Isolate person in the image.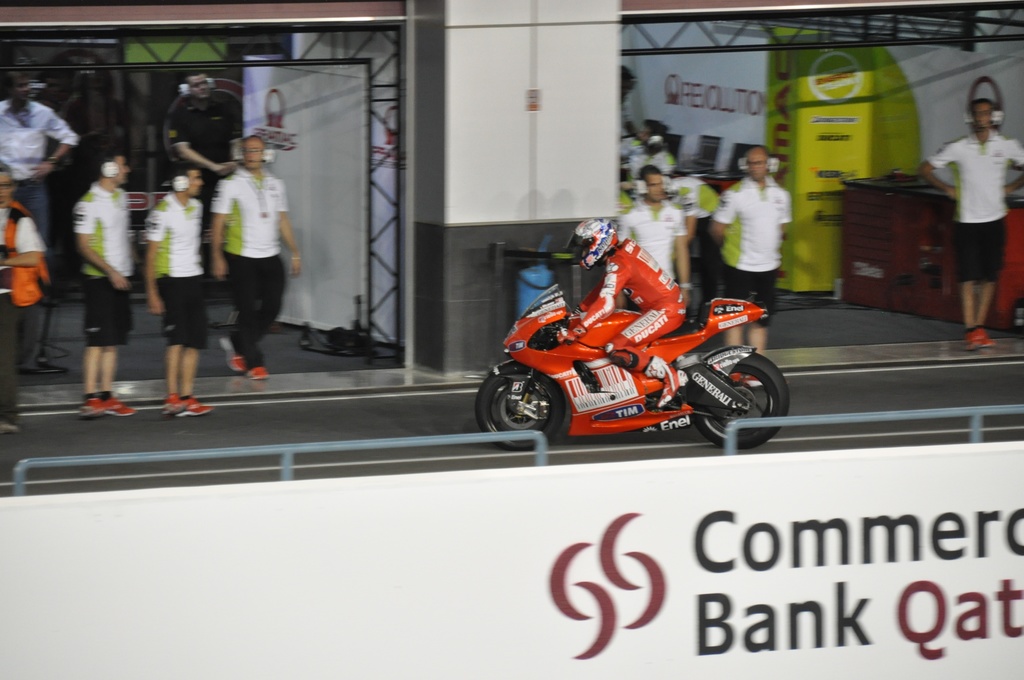
Isolated region: (938,63,1019,336).
